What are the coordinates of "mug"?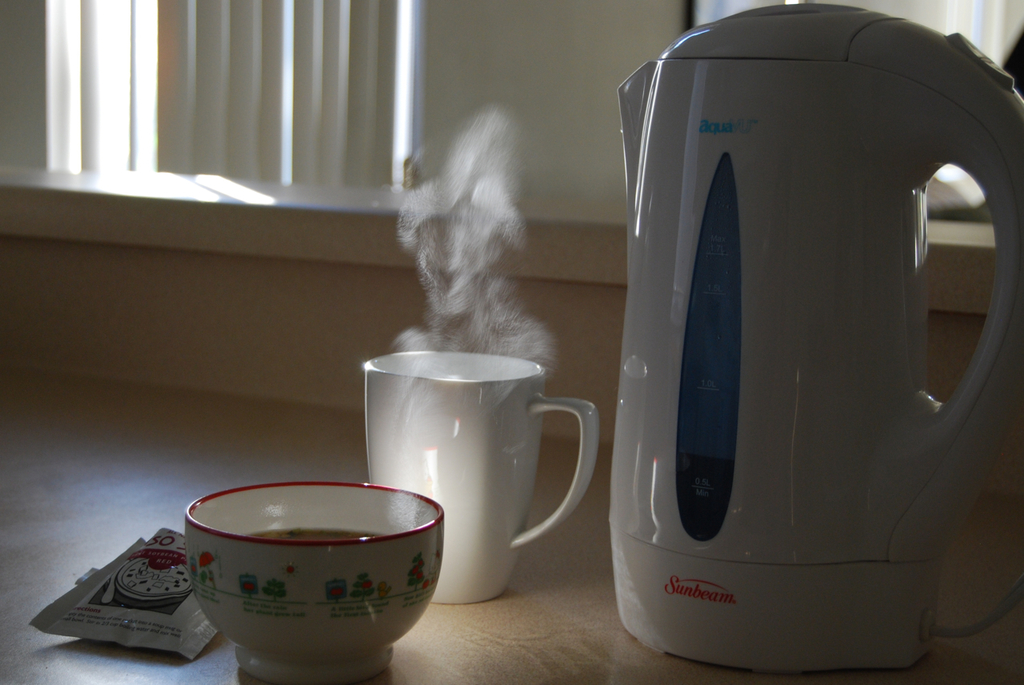
366 351 602 605.
